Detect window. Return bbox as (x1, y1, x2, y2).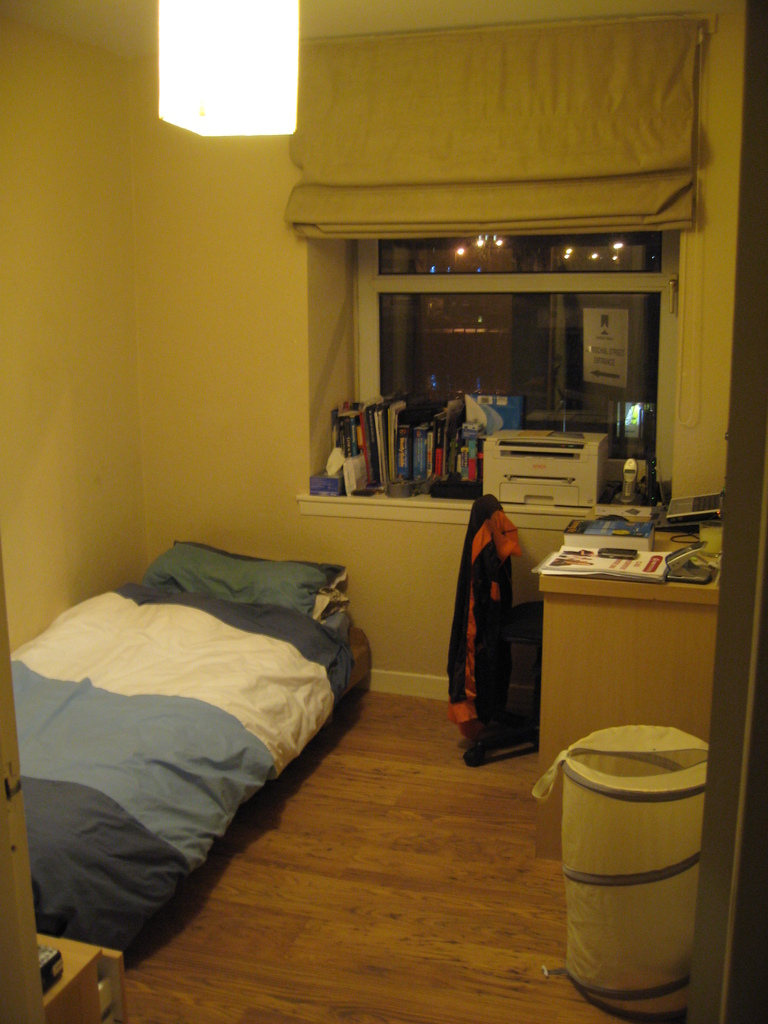
(301, 228, 692, 521).
